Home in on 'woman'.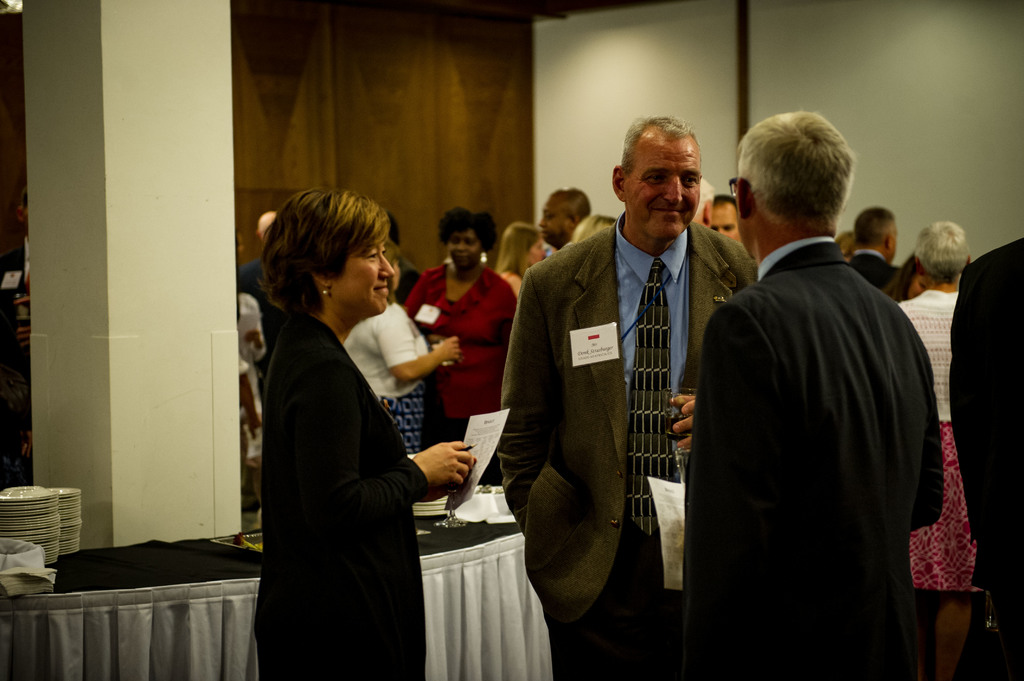
Homed in at (346, 236, 460, 453).
